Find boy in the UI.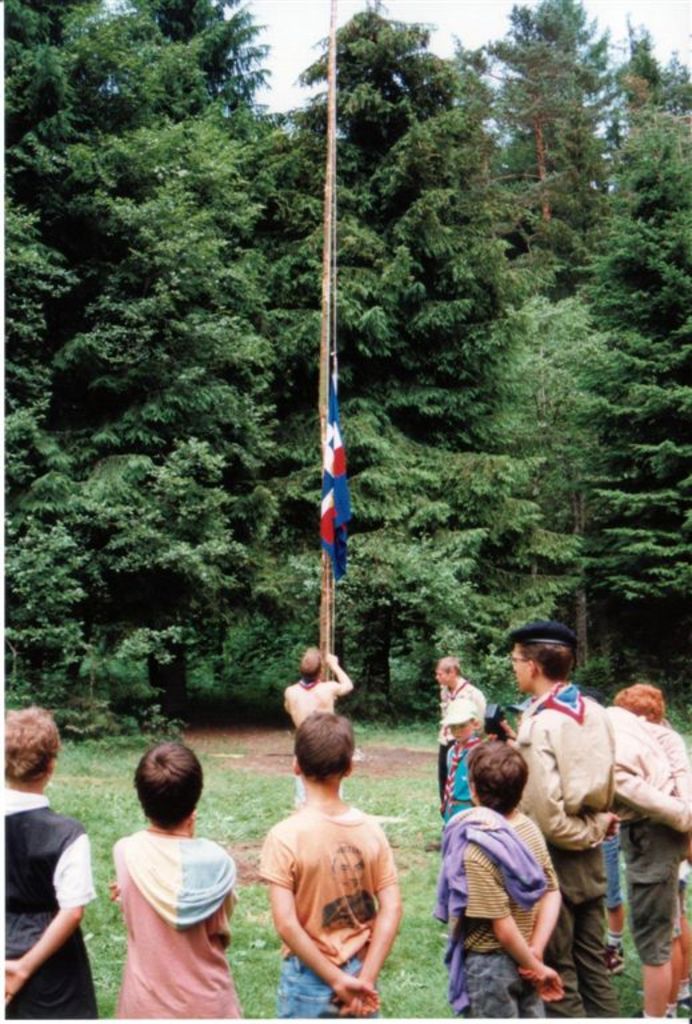
UI element at [428, 741, 564, 1015].
